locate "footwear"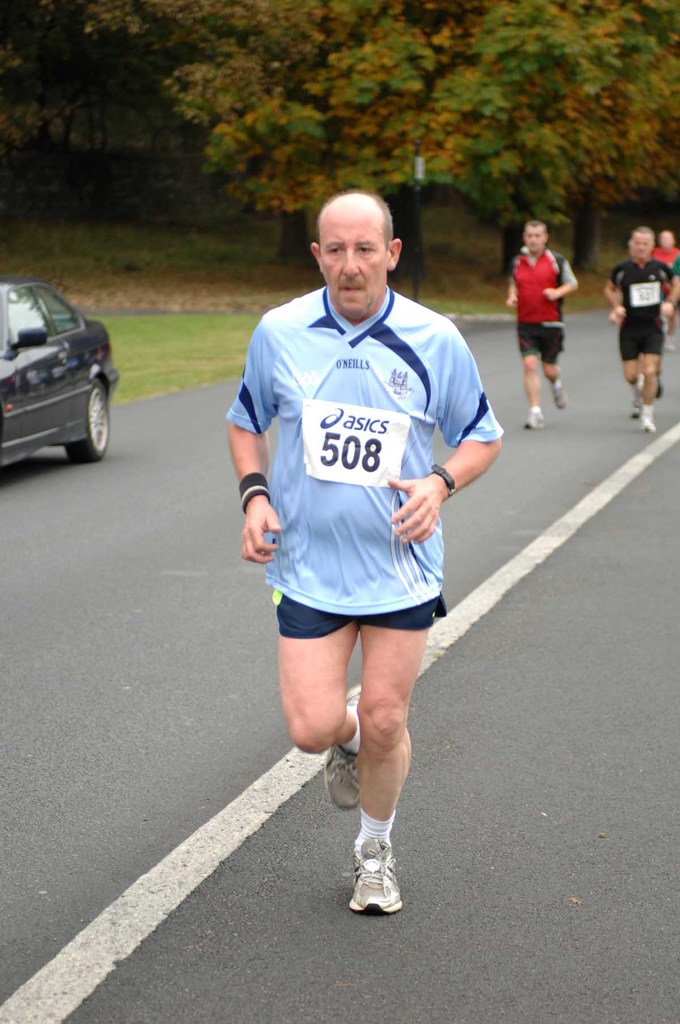
<bbox>549, 378, 571, 410</bbox>
